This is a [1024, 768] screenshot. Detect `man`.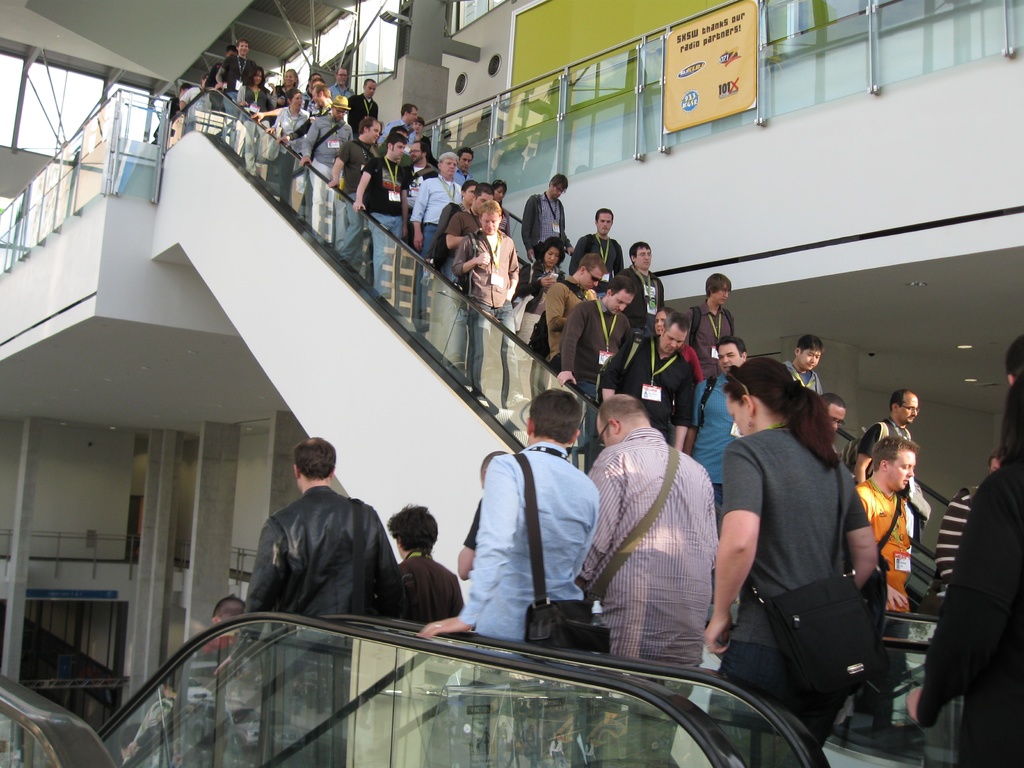
{"left": 314, "top": 85, "right": 330, "bottom": 117}.
